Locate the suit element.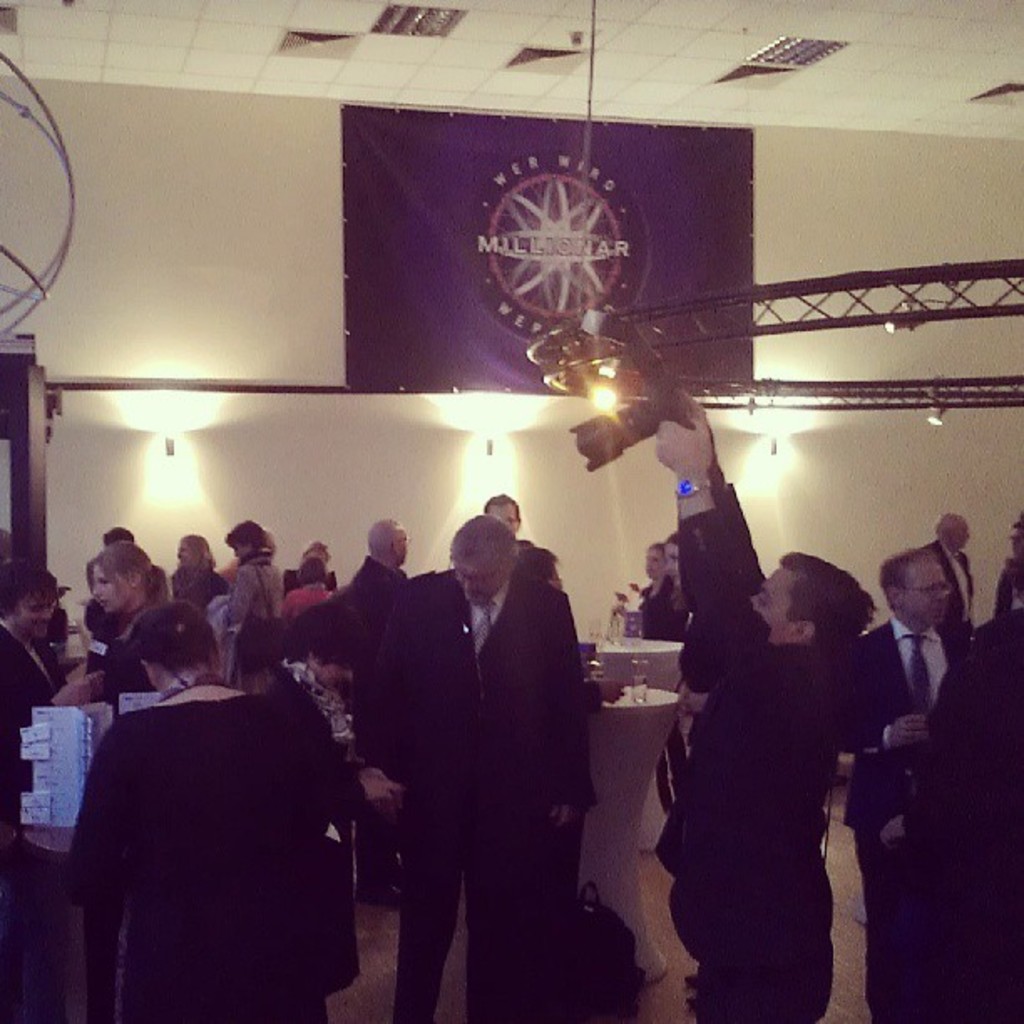
Element bbox: {"left": 343, "top": 556, "right": 400, "bottom": 880}.
